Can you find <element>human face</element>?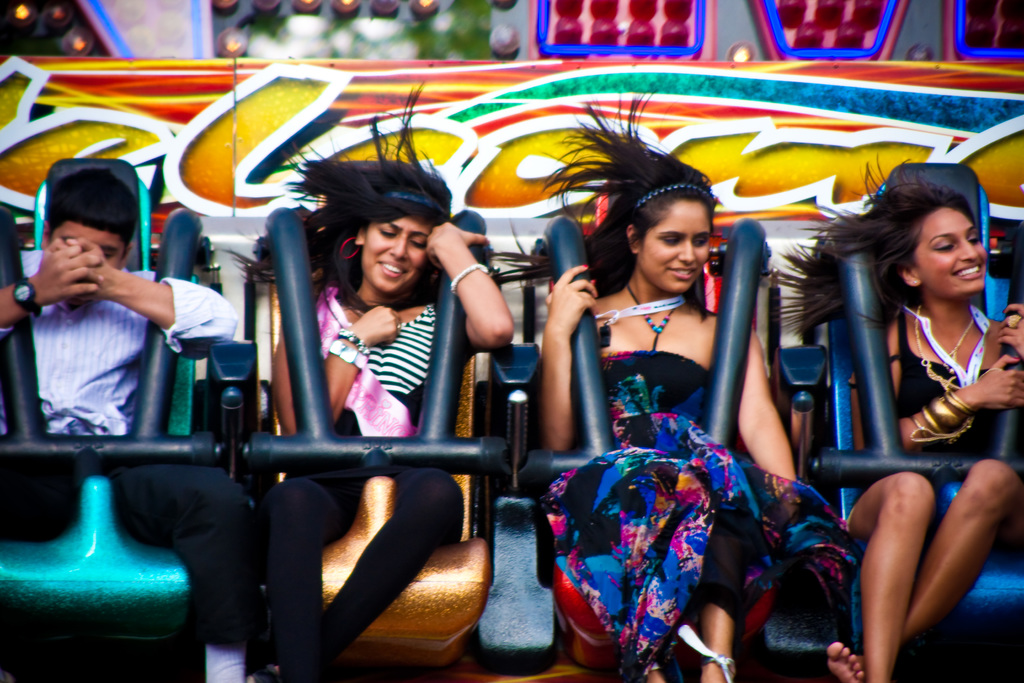
Yes, bounding box: [640, 198, 712, 290].
